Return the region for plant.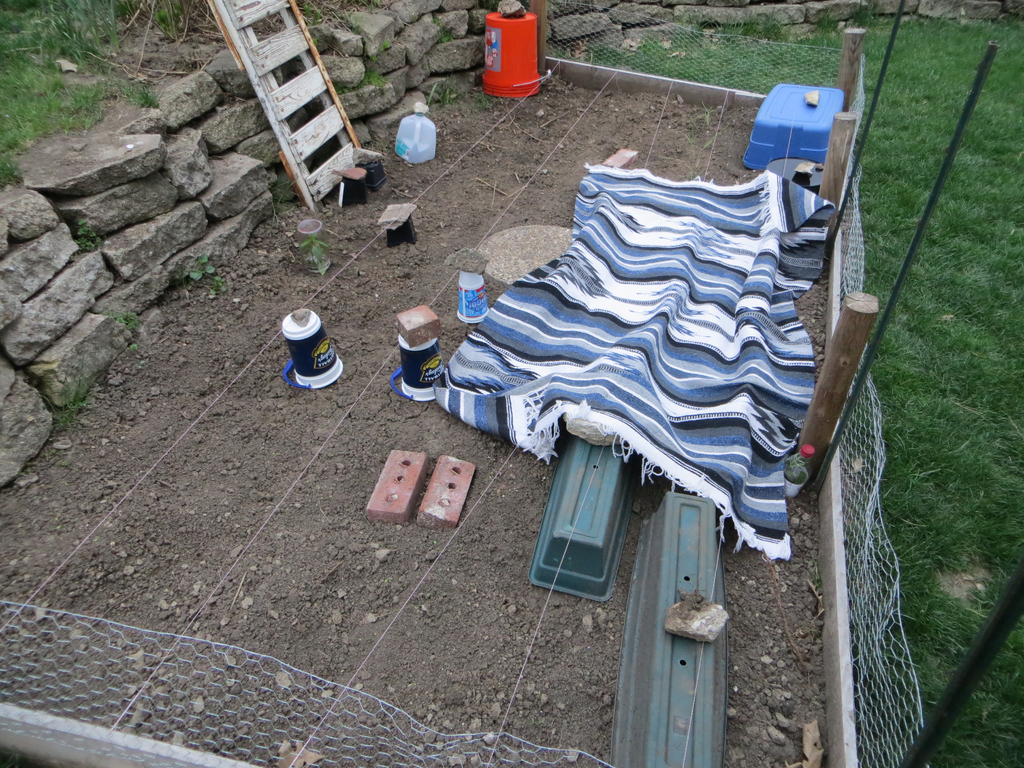
<bbox>75, 209, 106, 260</bbox>.
